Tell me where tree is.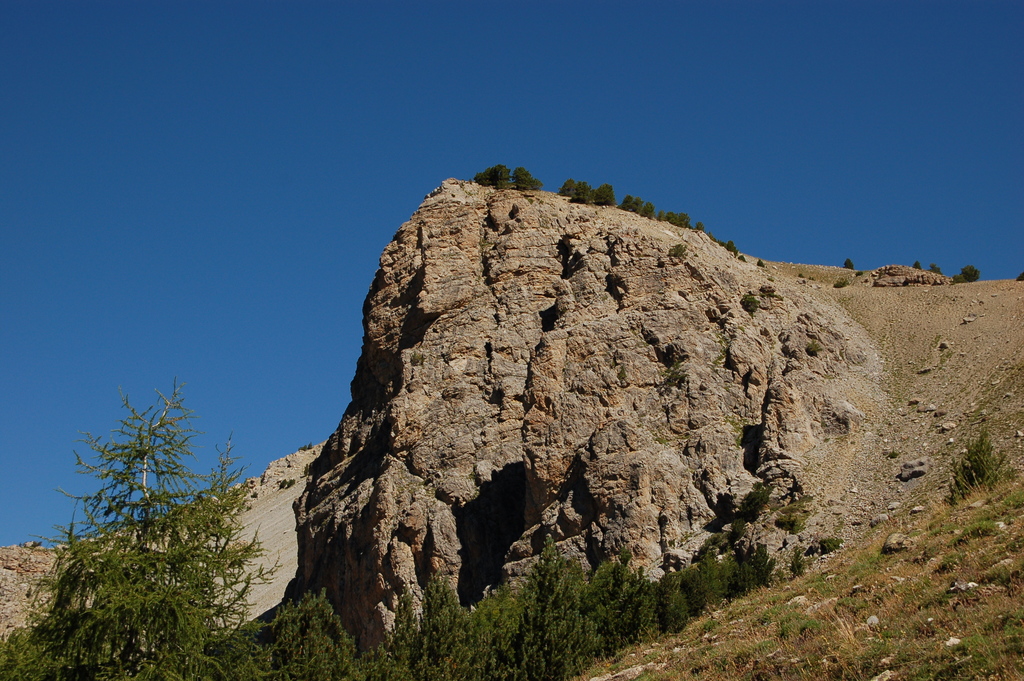
tree is at Rect(472, 168, 494, 187).
